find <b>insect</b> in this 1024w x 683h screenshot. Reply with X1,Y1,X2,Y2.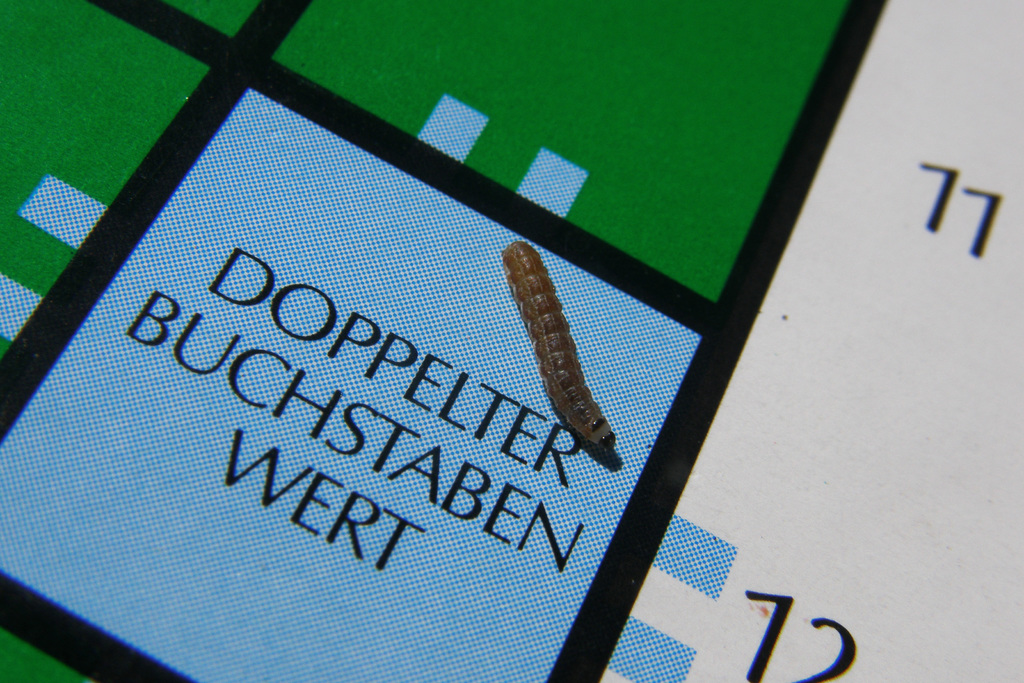
501,242,619,454.
